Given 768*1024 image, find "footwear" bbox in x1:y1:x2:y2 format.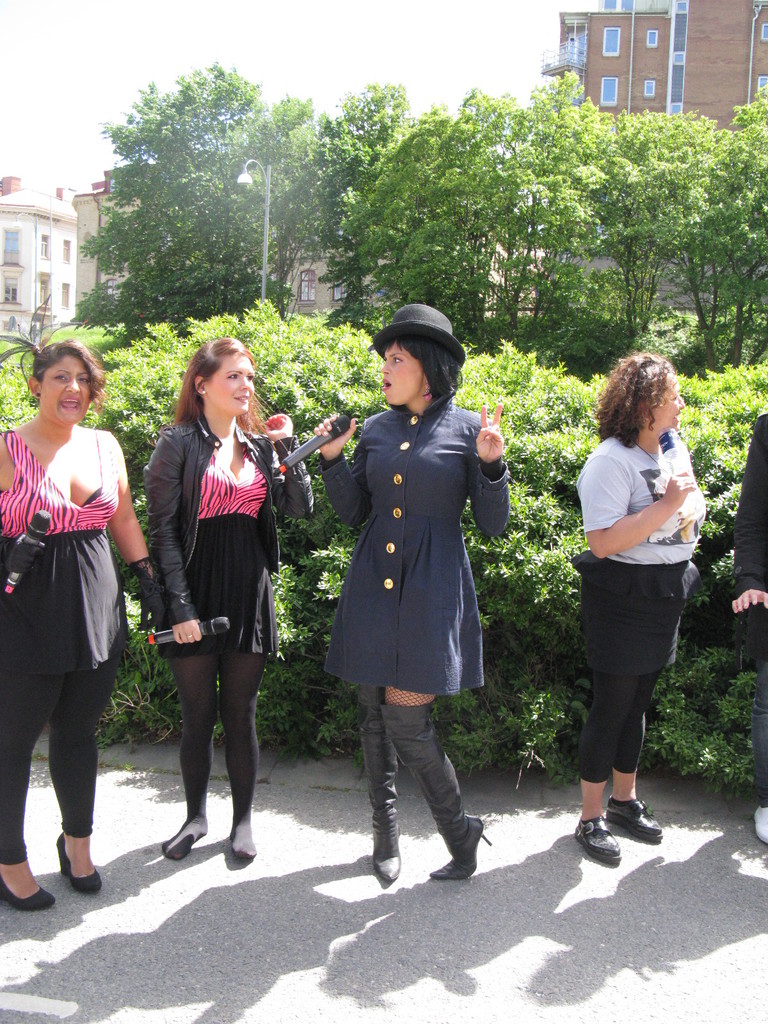
367:705:401:883.
